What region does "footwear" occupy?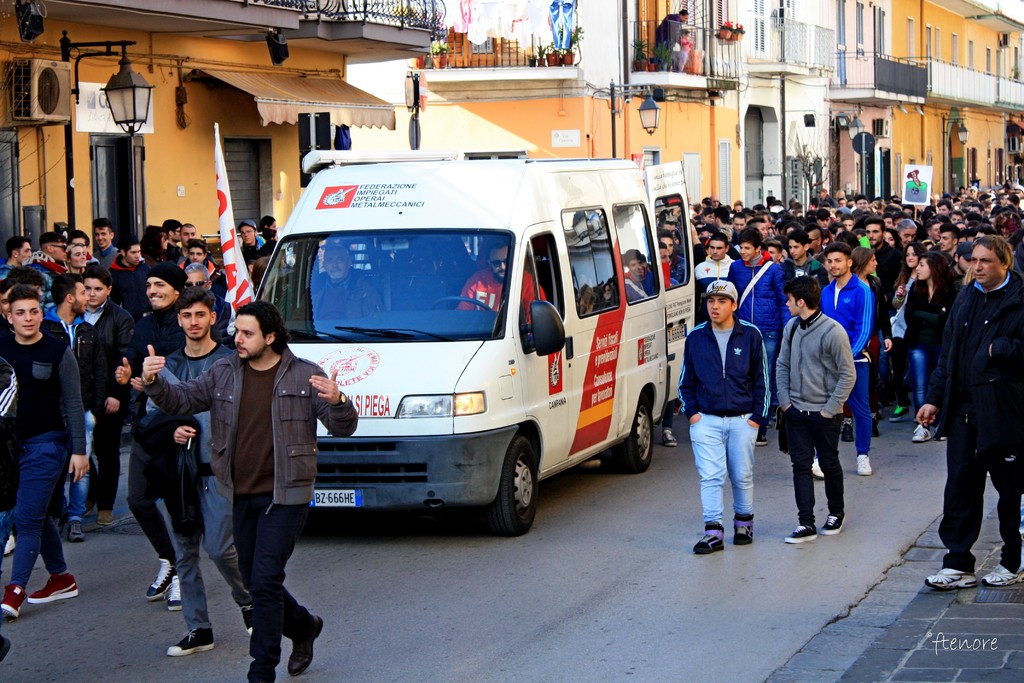
locate(95, 509, 115, 528).
